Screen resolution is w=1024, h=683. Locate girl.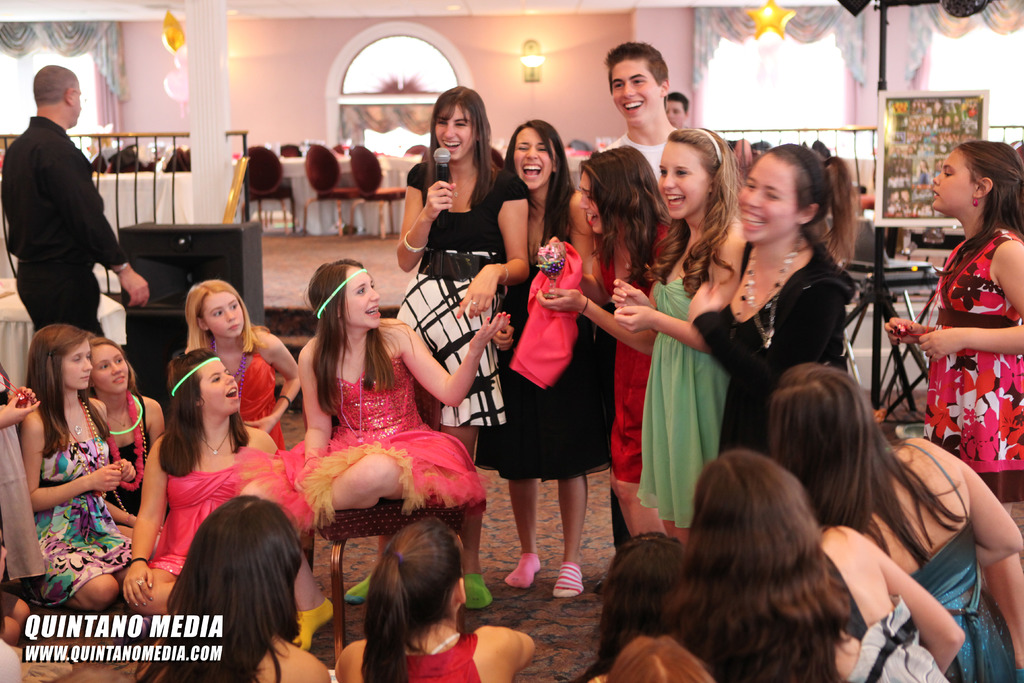
Rect(278, 259, 509, 606).
